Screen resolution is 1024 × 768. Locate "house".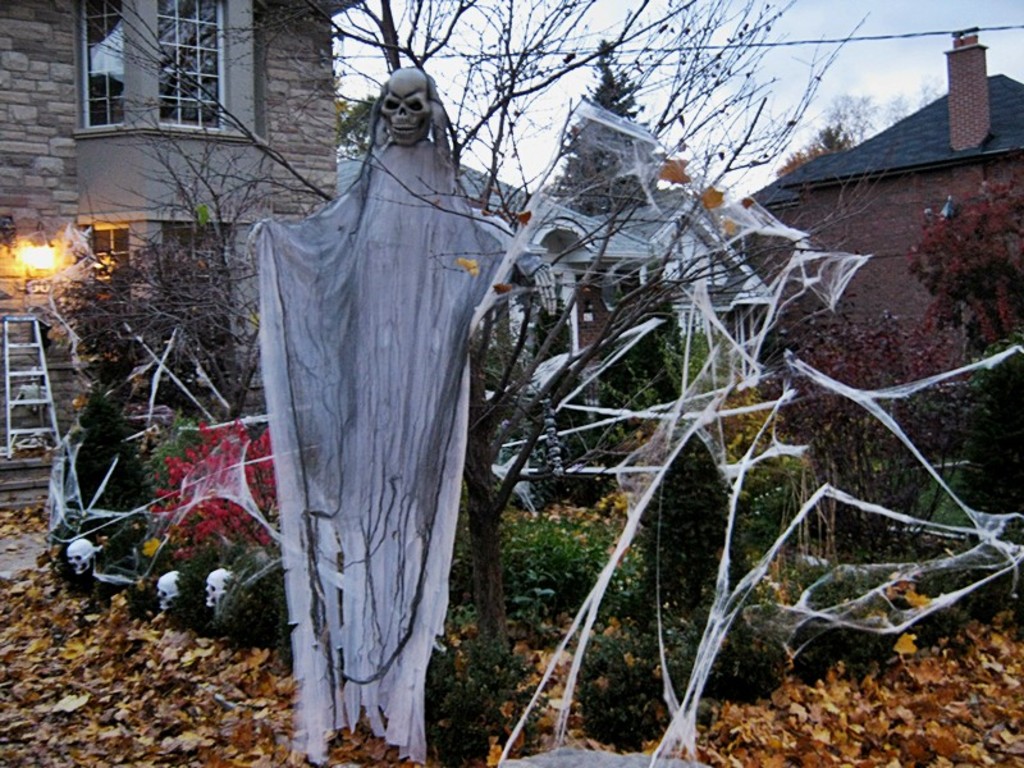
pyautogui.locateOnScreen(716, 26, 1023, 456).
